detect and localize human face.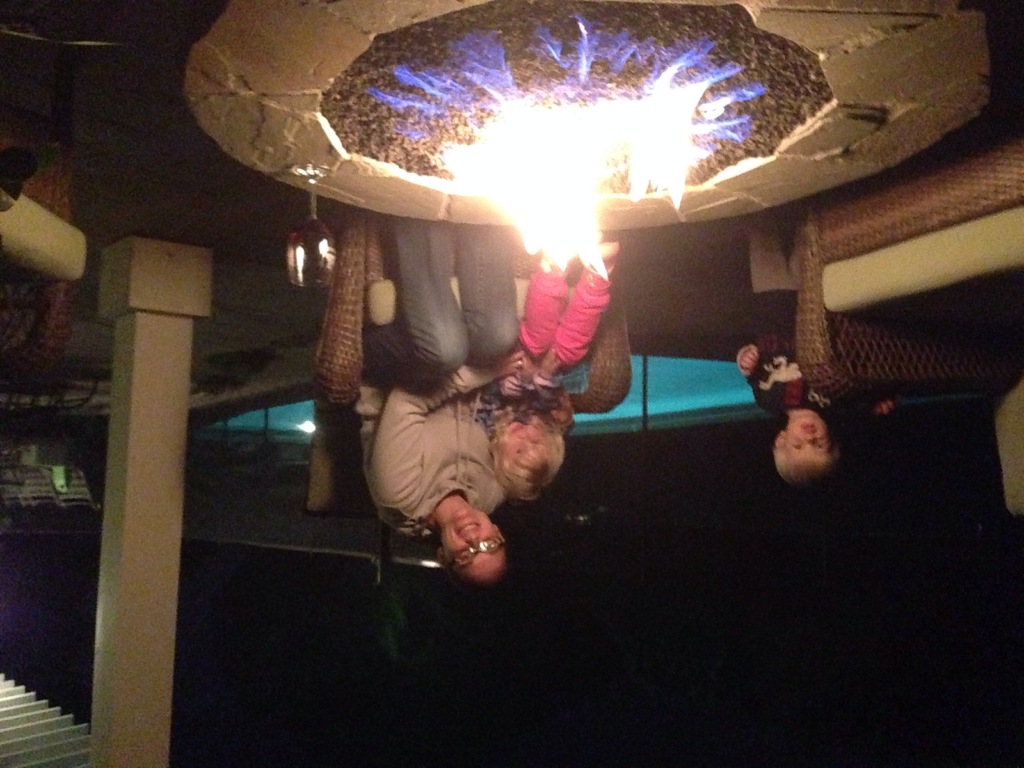
Localized at l=439, t=507, r=500, b=577.
